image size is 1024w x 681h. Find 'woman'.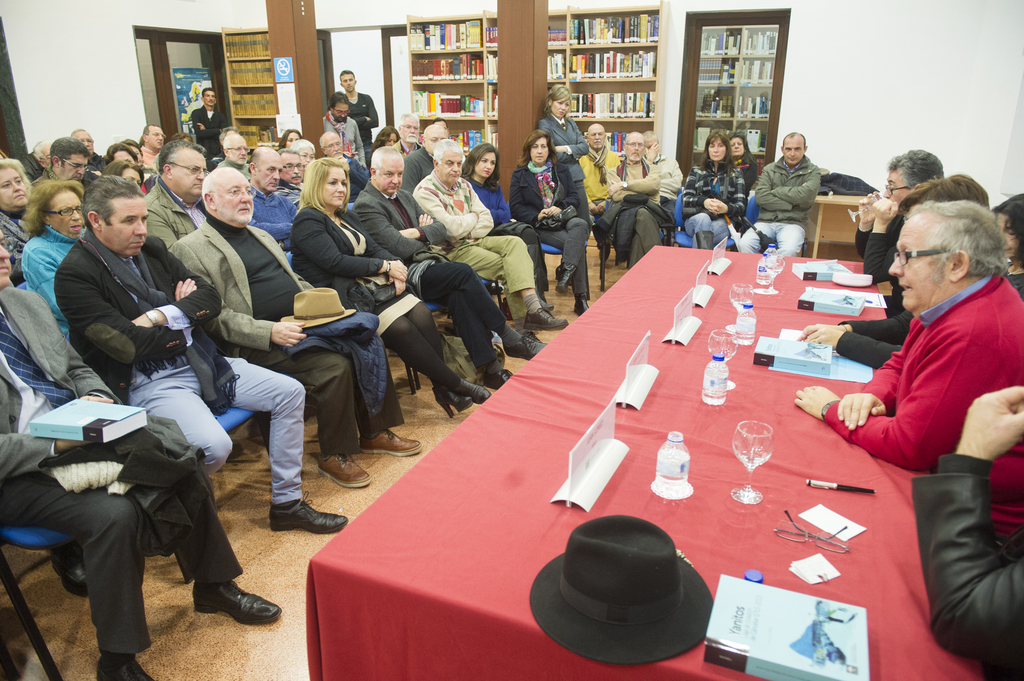
BBox(464, 141, 561, 327).
